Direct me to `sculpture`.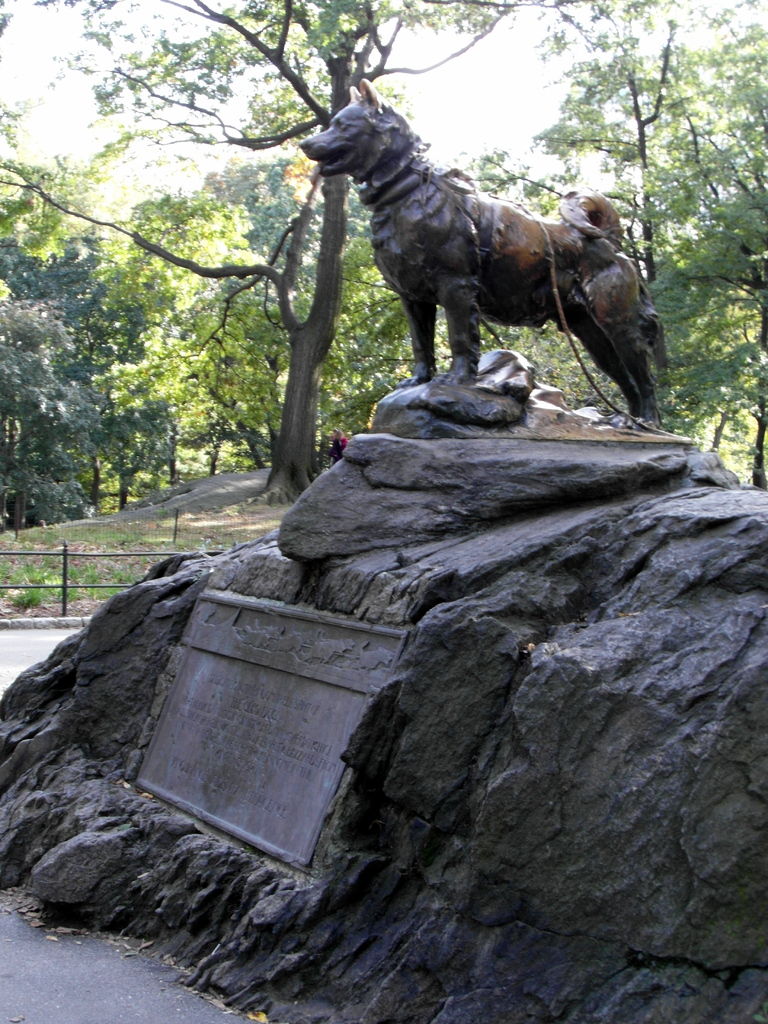
Direction: x1=290 y1=76 x2=687 y2=418.
